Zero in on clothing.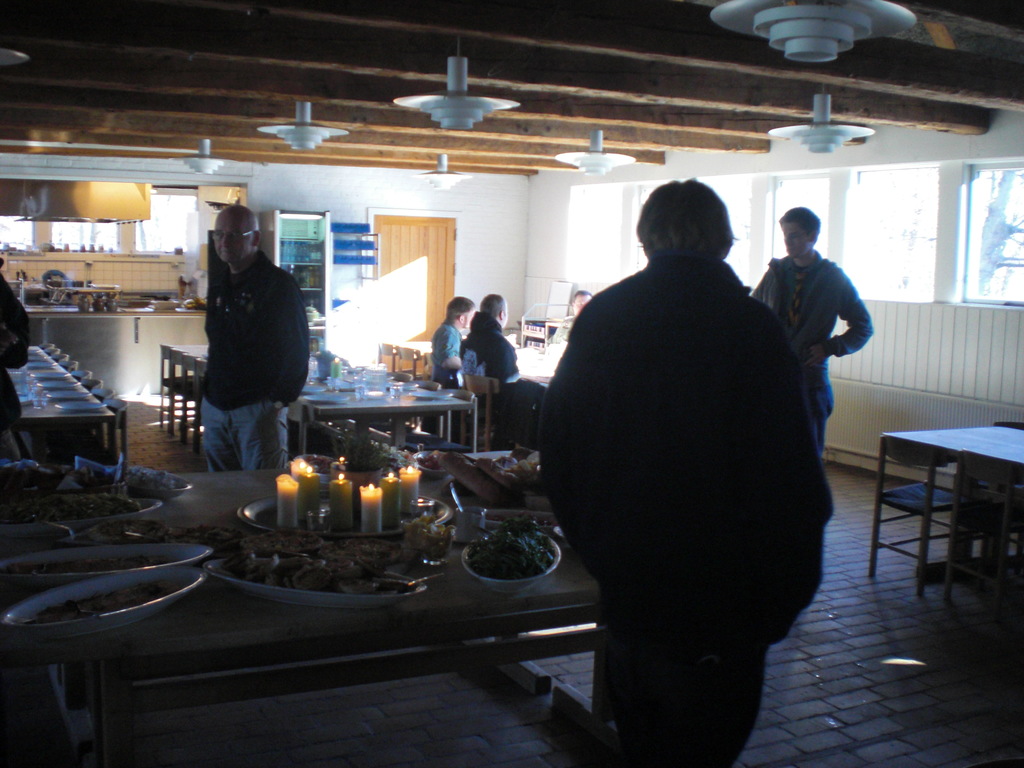
Zeroed in: 0/276/38/450.
